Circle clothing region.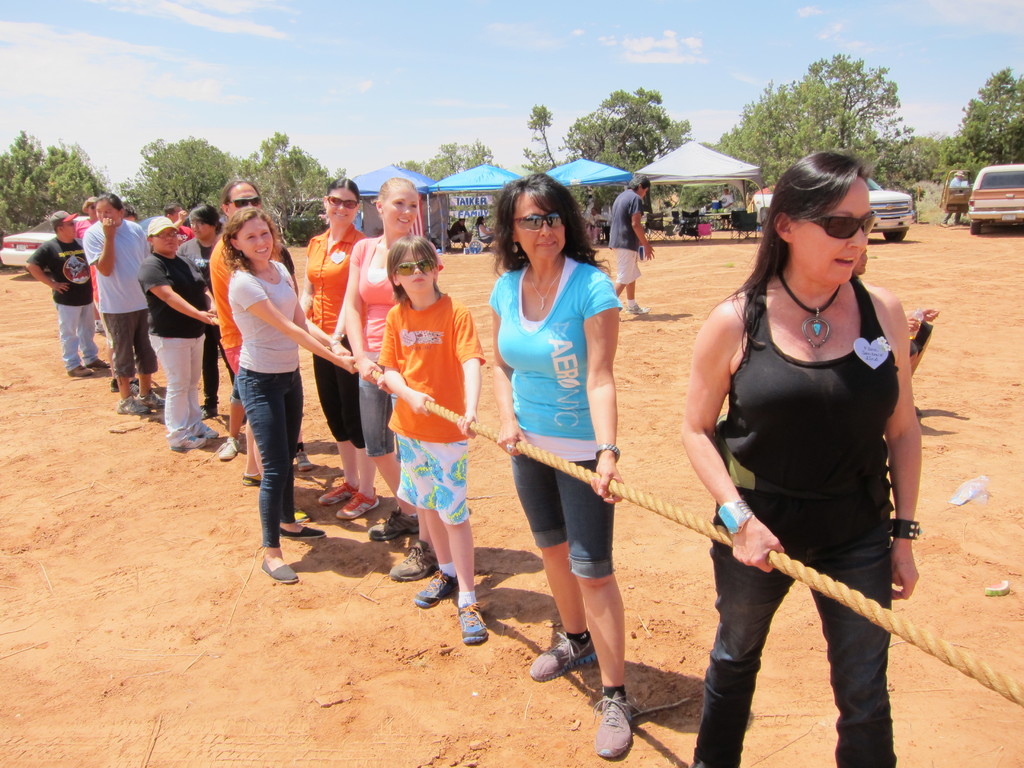
Region: (left=605, top=189, right=656, bottom=292).
